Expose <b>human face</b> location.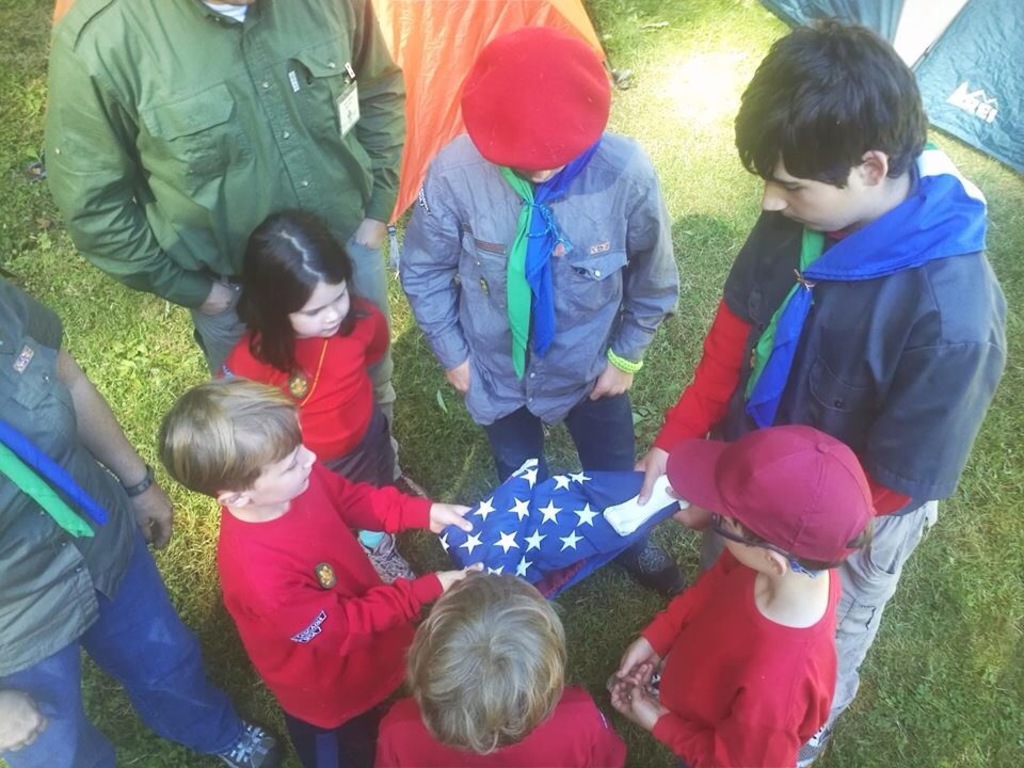
Exposed at bbox=(286, 284, 350, 334).
